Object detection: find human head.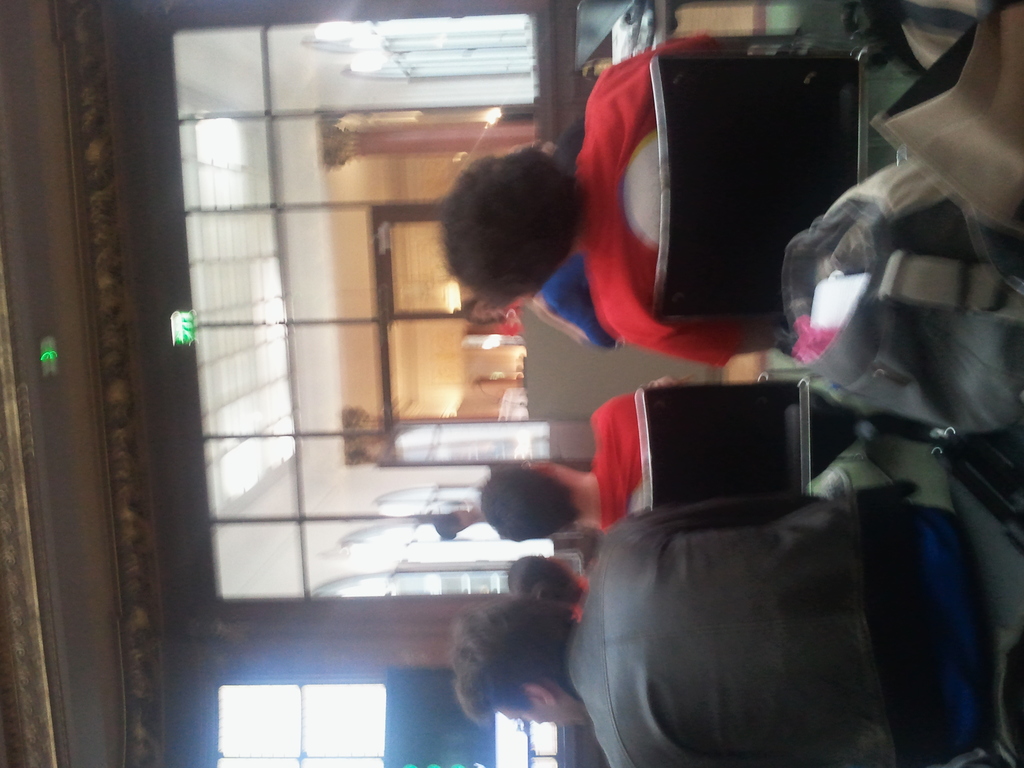
box=[509, 554, 575, 605].
